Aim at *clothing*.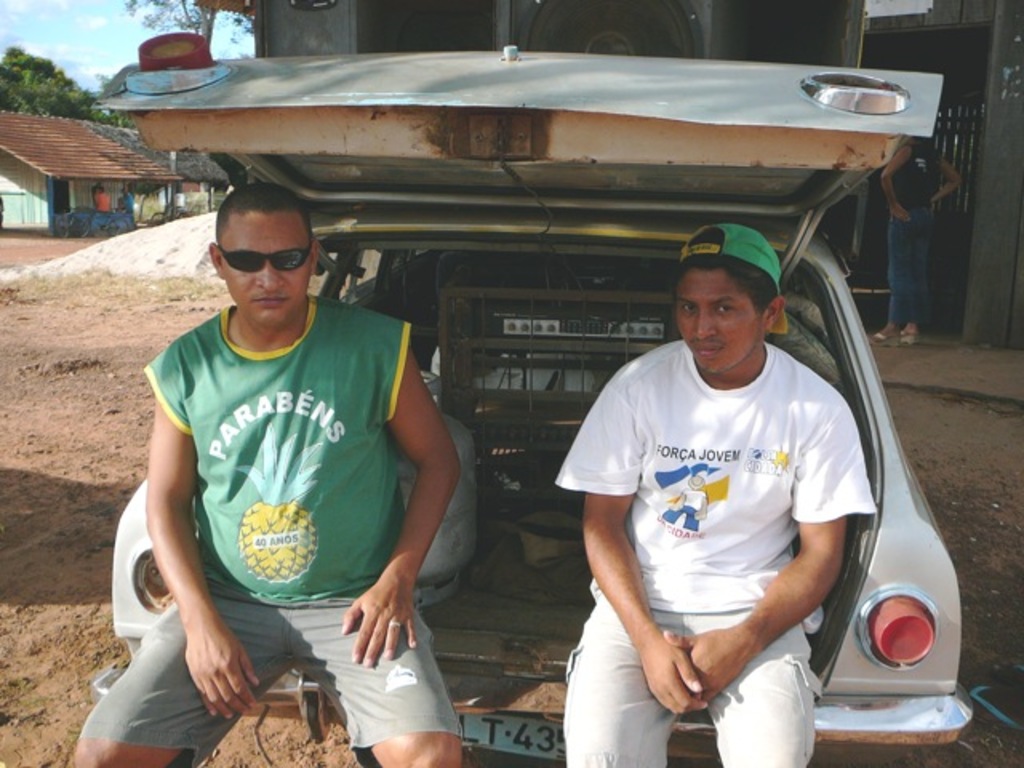
Aimed at [left=877, top=136, right=960, bottom=334].
